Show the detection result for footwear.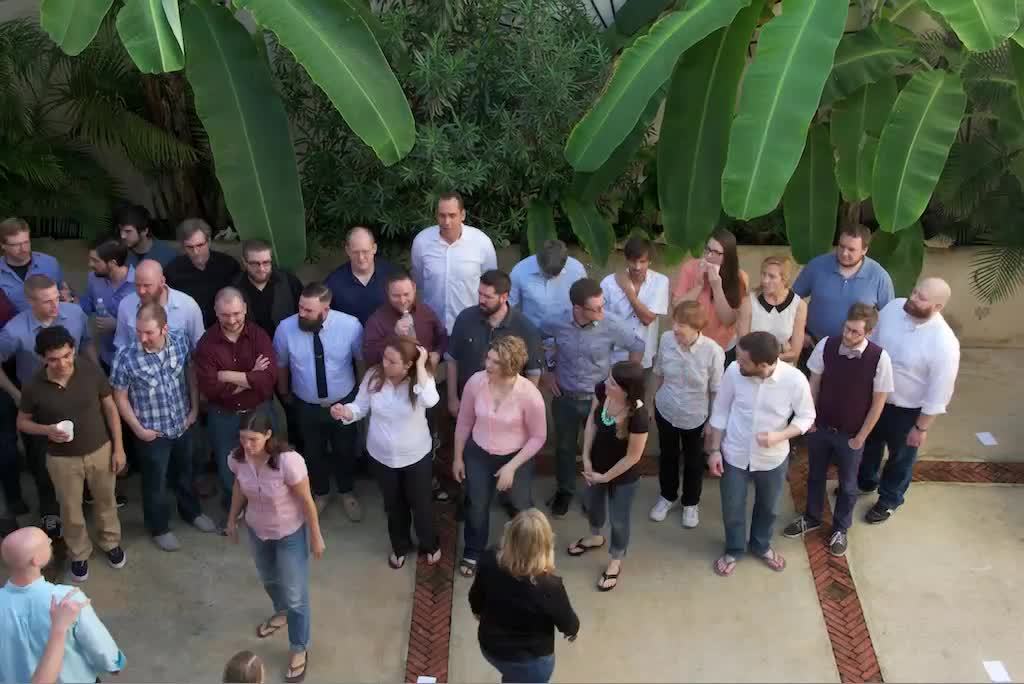
l=281, t=647, r=310, b=682.
